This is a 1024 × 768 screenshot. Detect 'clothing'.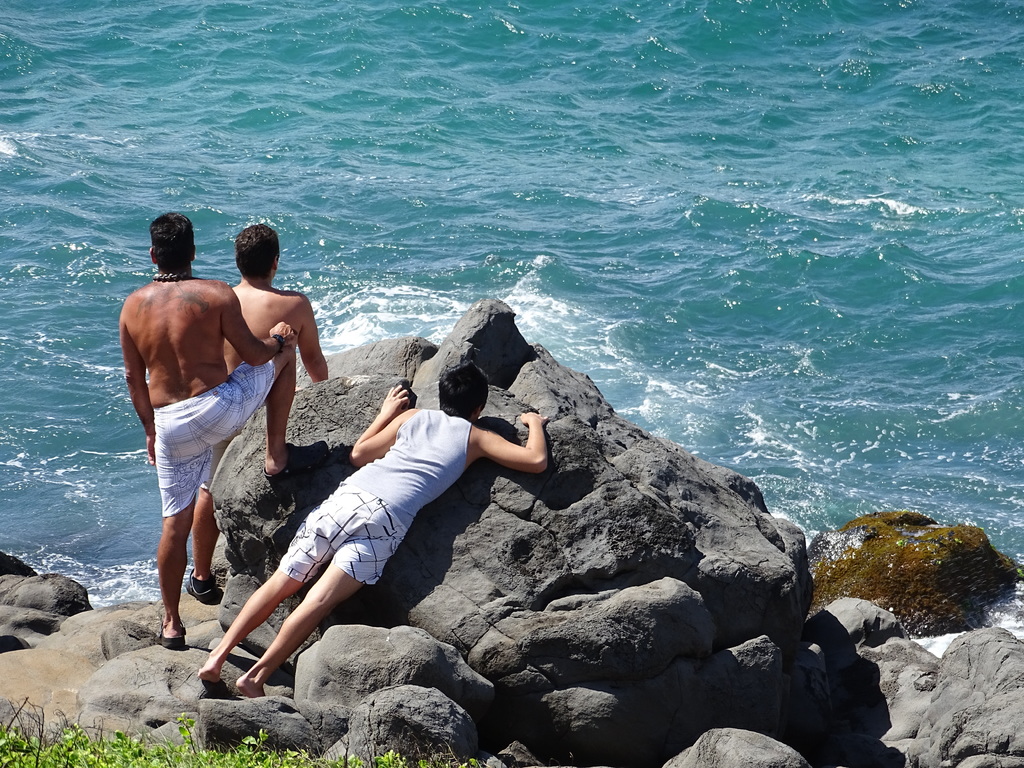
[154, 366, 279, 516].
